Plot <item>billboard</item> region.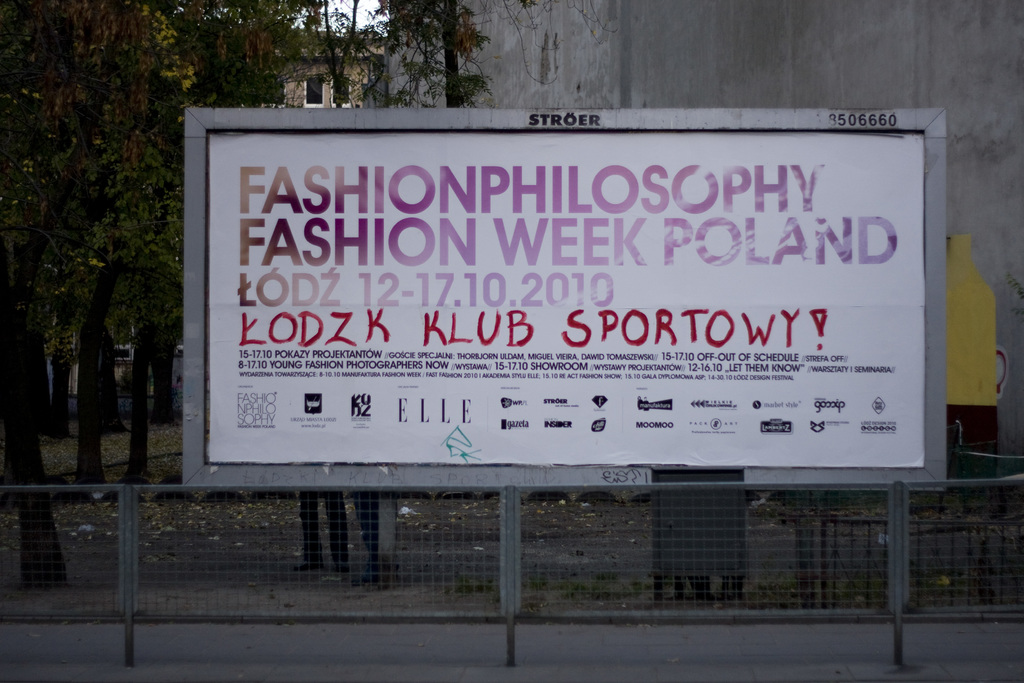
Plotted at left=224, top=86, right=919, bottom=522.
